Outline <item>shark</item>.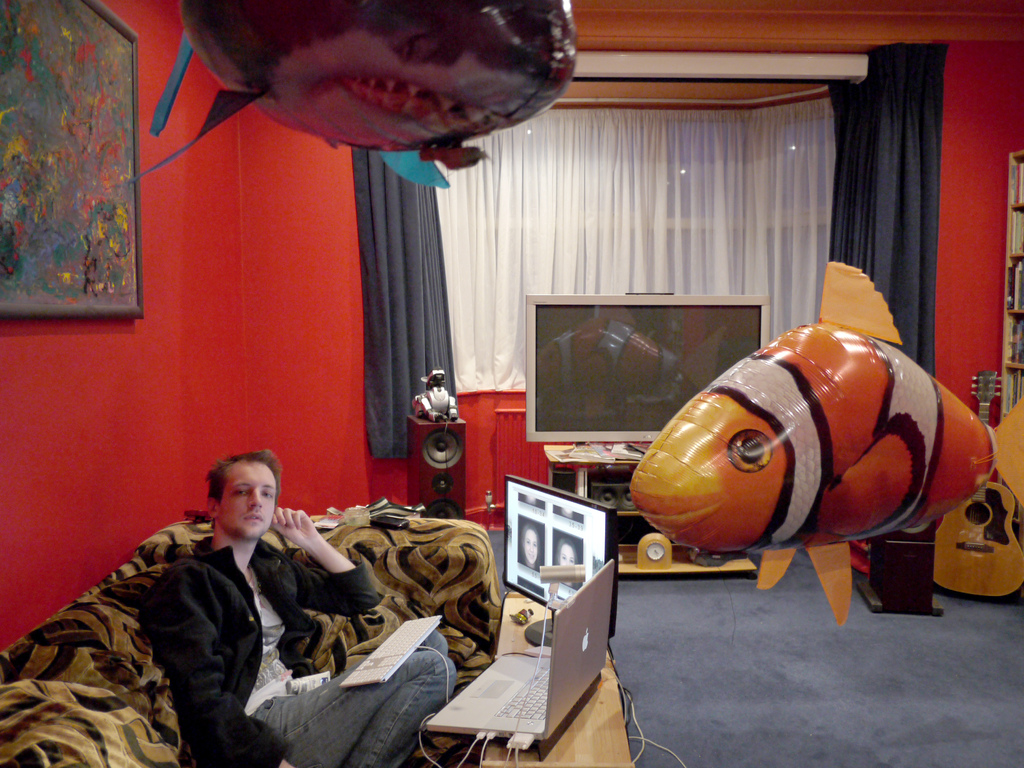
Outline: <box>196,12,625,156</box>.
